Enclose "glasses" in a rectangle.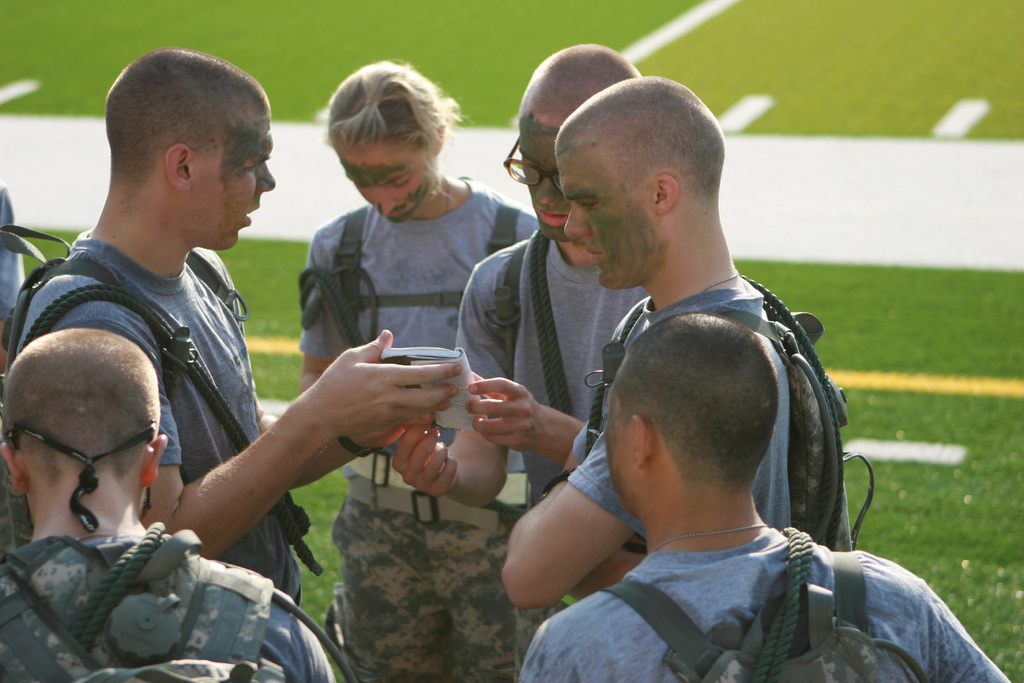
bbox=(499, 136, 567, 193).
